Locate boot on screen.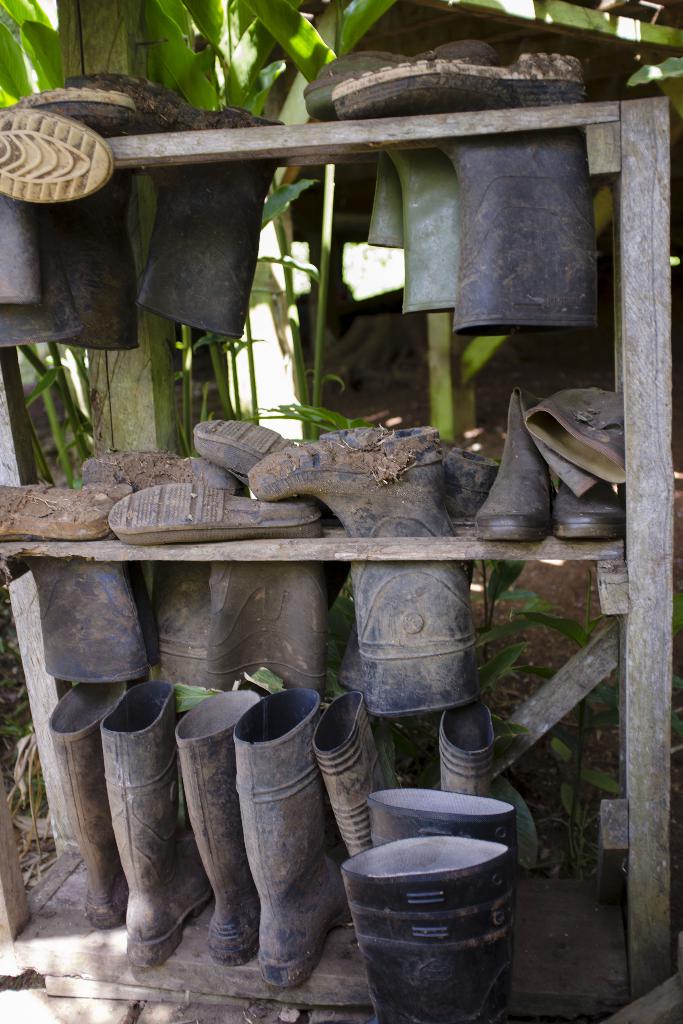
On screen at select_region(85, 674, 124, 917).
